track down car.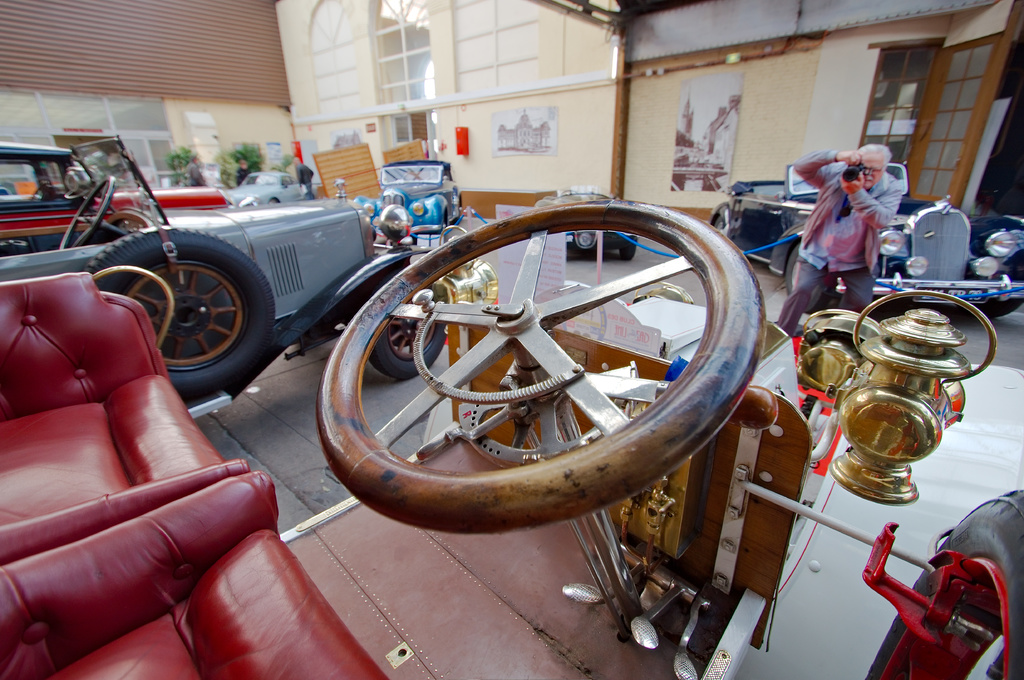
Tracked to rect(712, 151, 1023, 319).
